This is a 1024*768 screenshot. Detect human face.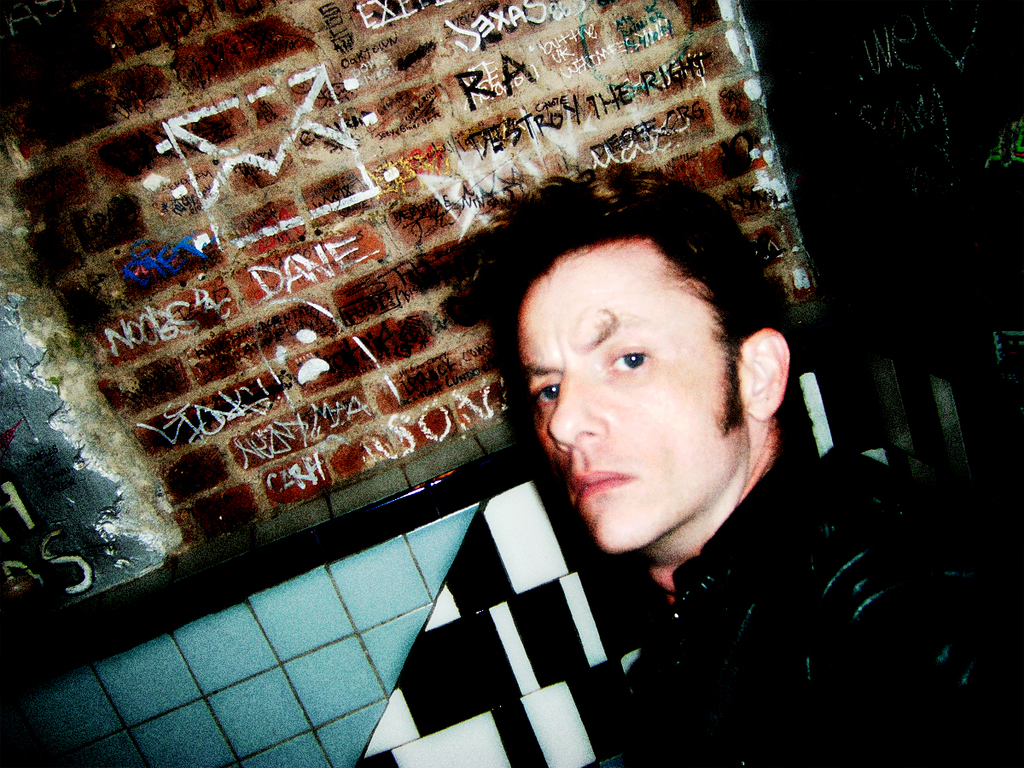
515/241/757/556.
